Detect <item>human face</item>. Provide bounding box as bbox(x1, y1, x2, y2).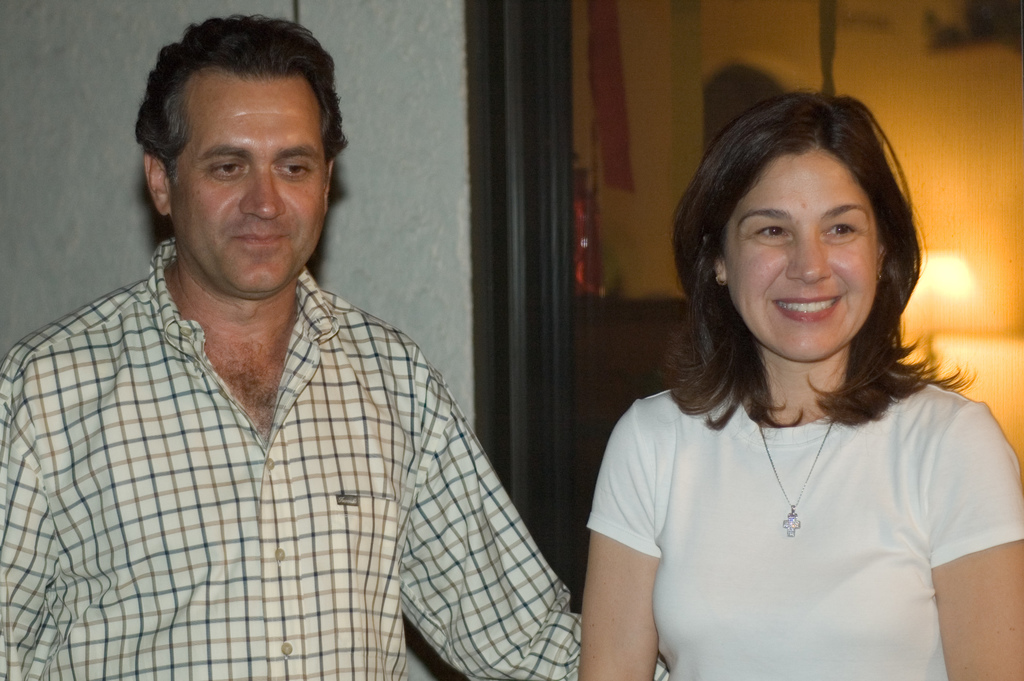
bbox(167, 62, 336, 306).
